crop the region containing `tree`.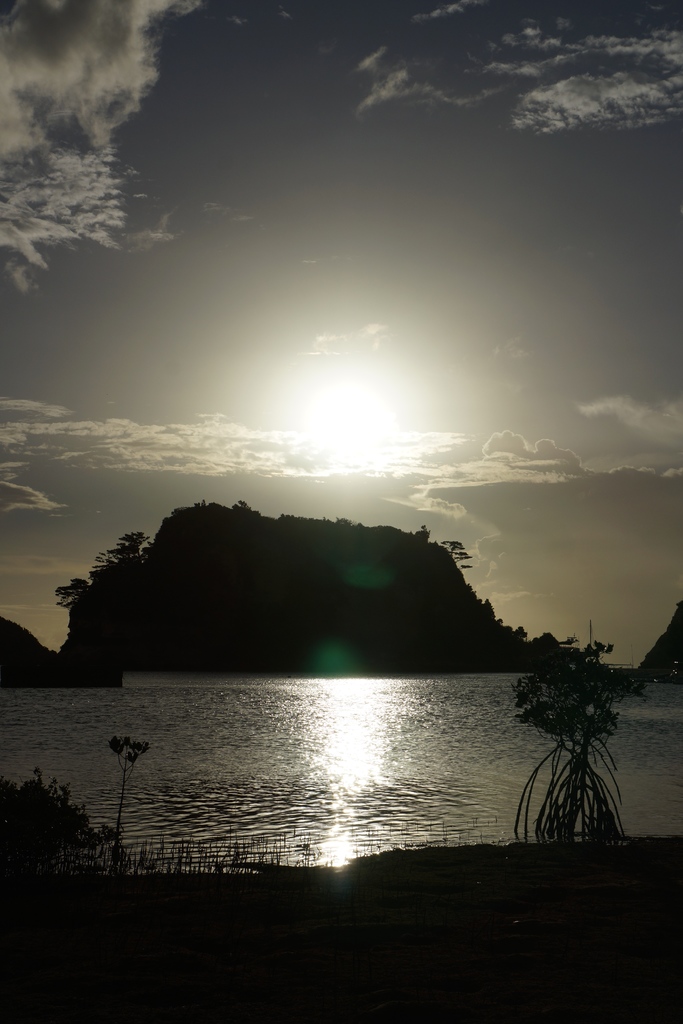
Crop region: Rect(439, 542, 477, 570).
